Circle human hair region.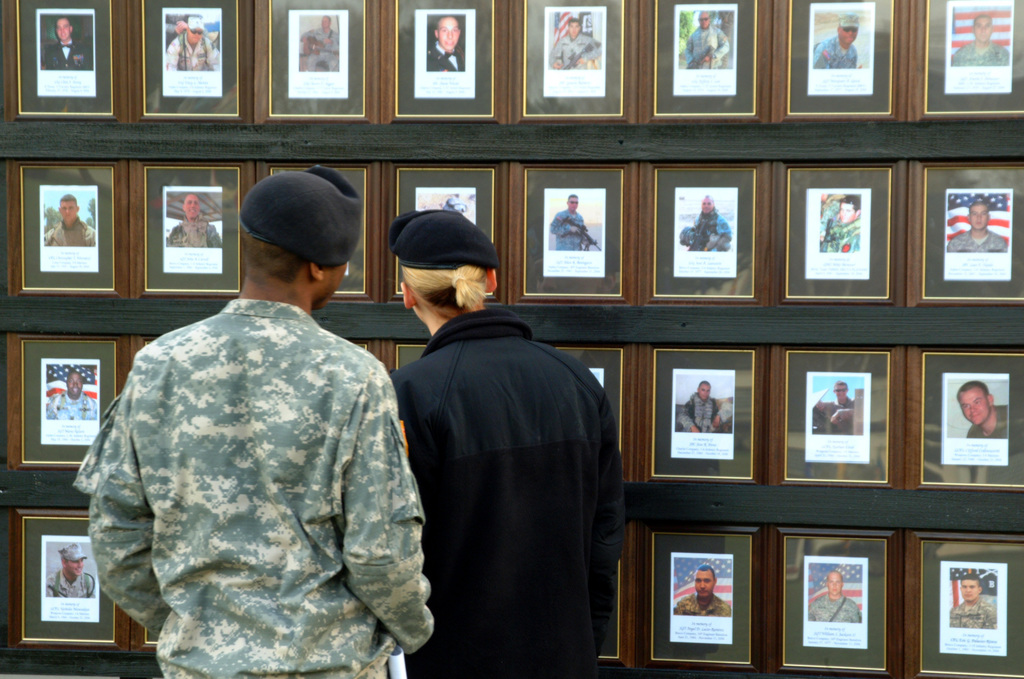
Region: left=400, top=259, right=499, bottom=320.
